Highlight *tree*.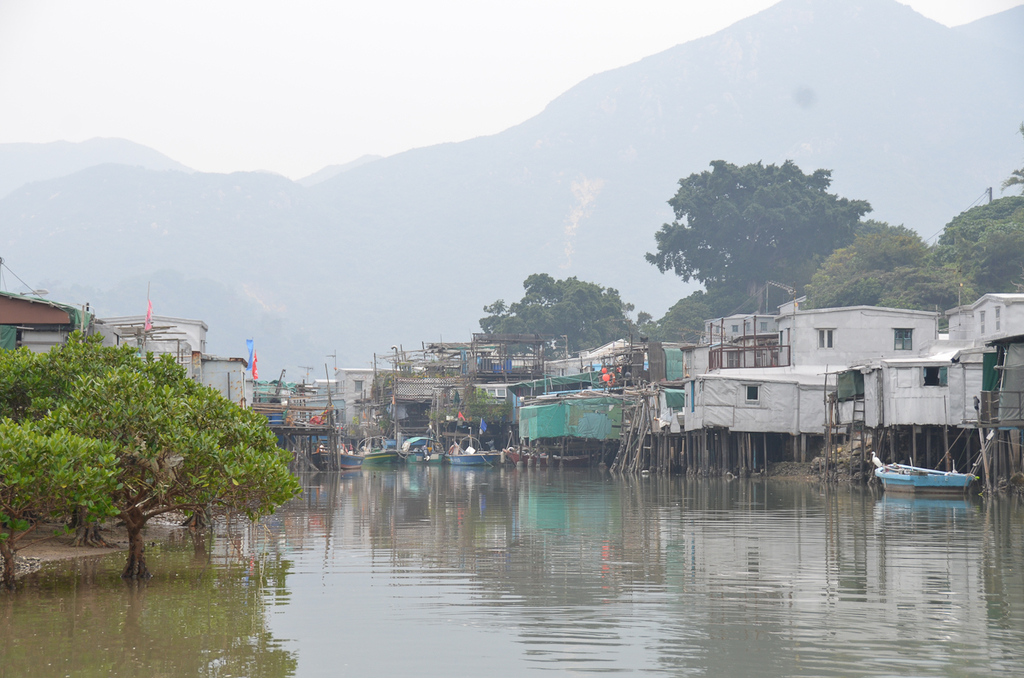
Highlighted region: rect(638, 290, 733, 345).
